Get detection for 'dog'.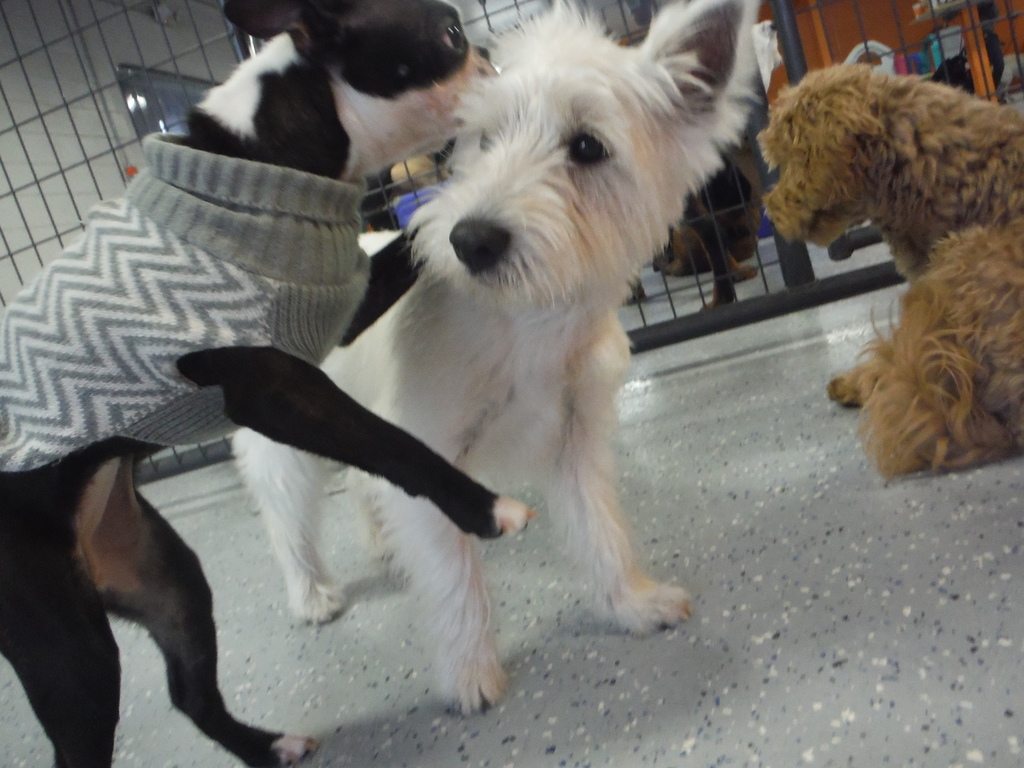
Detection: bbox=[225, 0, 761, 720].
